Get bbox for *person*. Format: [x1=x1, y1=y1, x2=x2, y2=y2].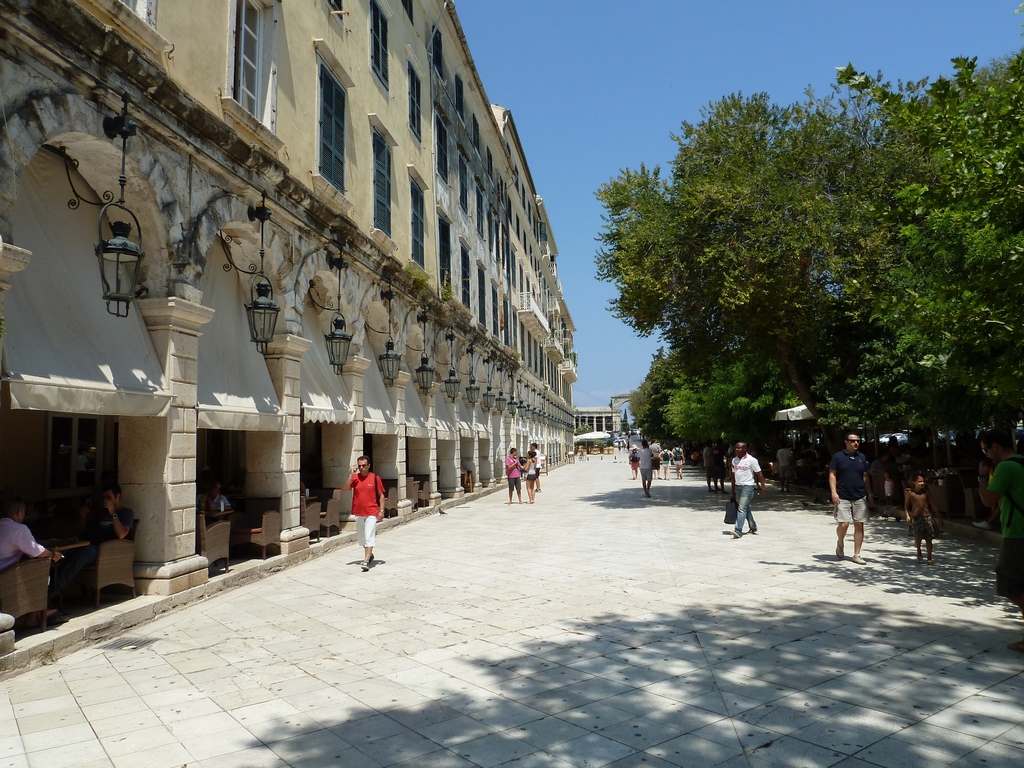
[x1=505, y1=446, x2=526, y2=502].
